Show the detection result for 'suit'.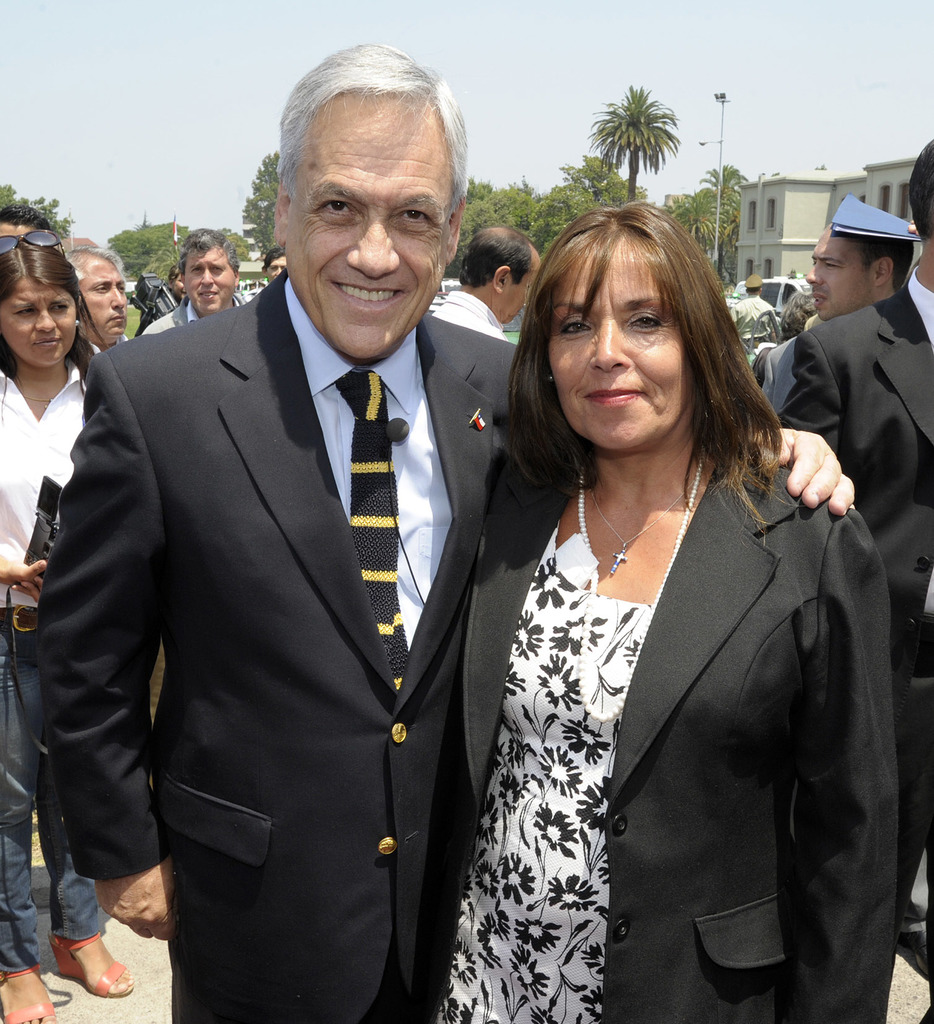
(left=462, top=433, right=903, bottom=1023).
